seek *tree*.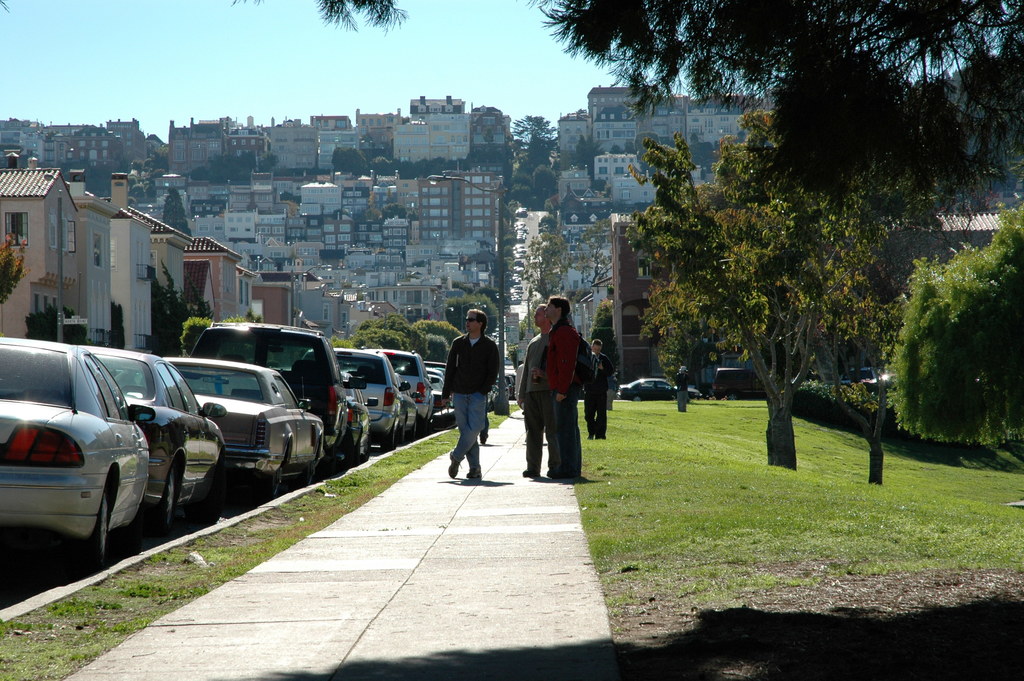
x1=152 y1=260 x2=212 y2=359.
